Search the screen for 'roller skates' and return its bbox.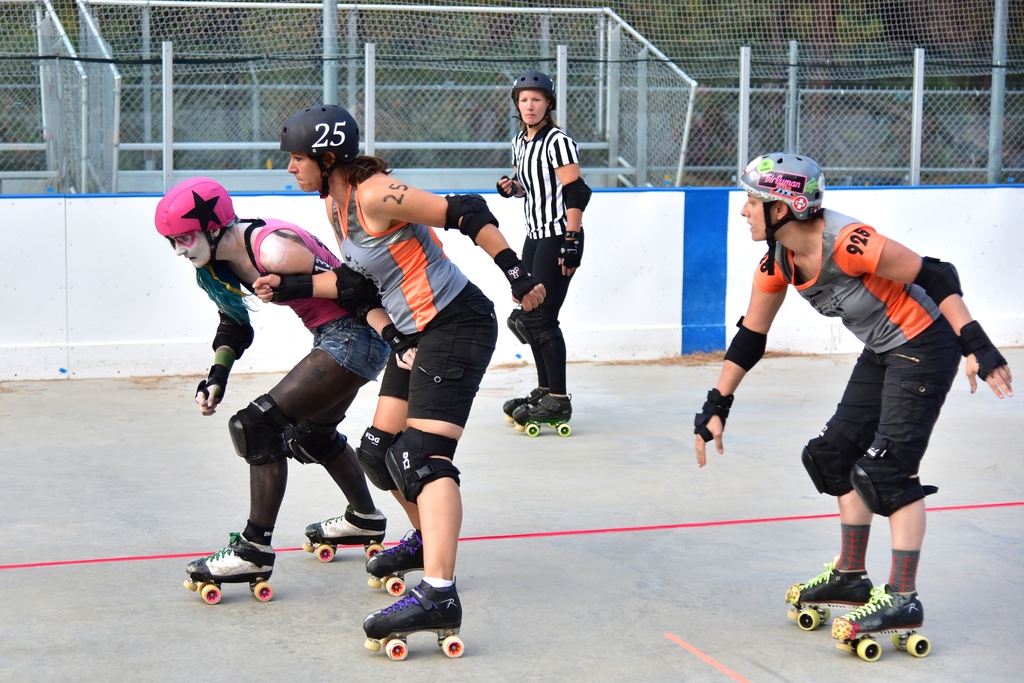
Found: {"left": 366, "top": 528, "right": 424, "bottom": 598}.
